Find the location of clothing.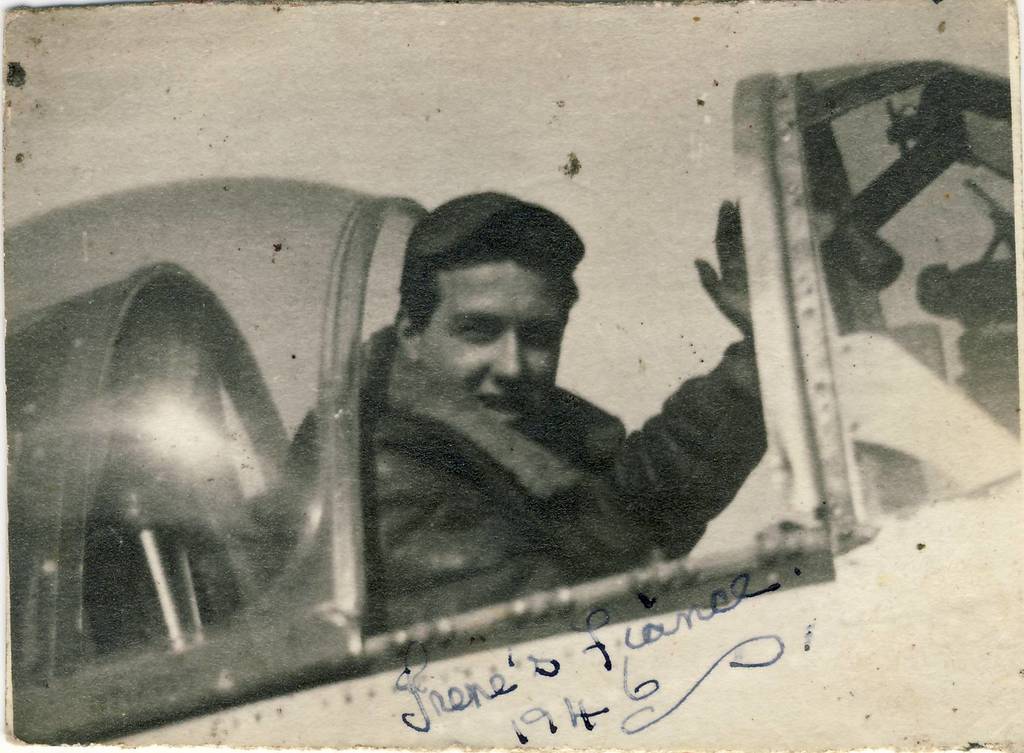
Location: rect(294, 287, 762, 615).
